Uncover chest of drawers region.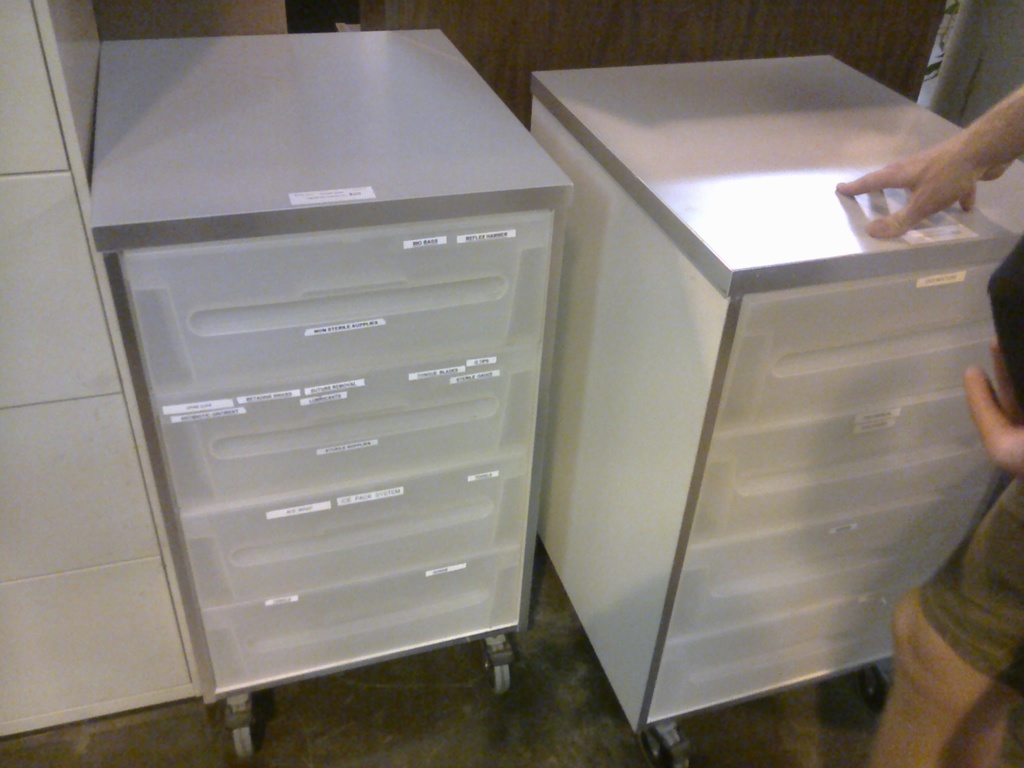
Uncovered: [84,26,571,759].
